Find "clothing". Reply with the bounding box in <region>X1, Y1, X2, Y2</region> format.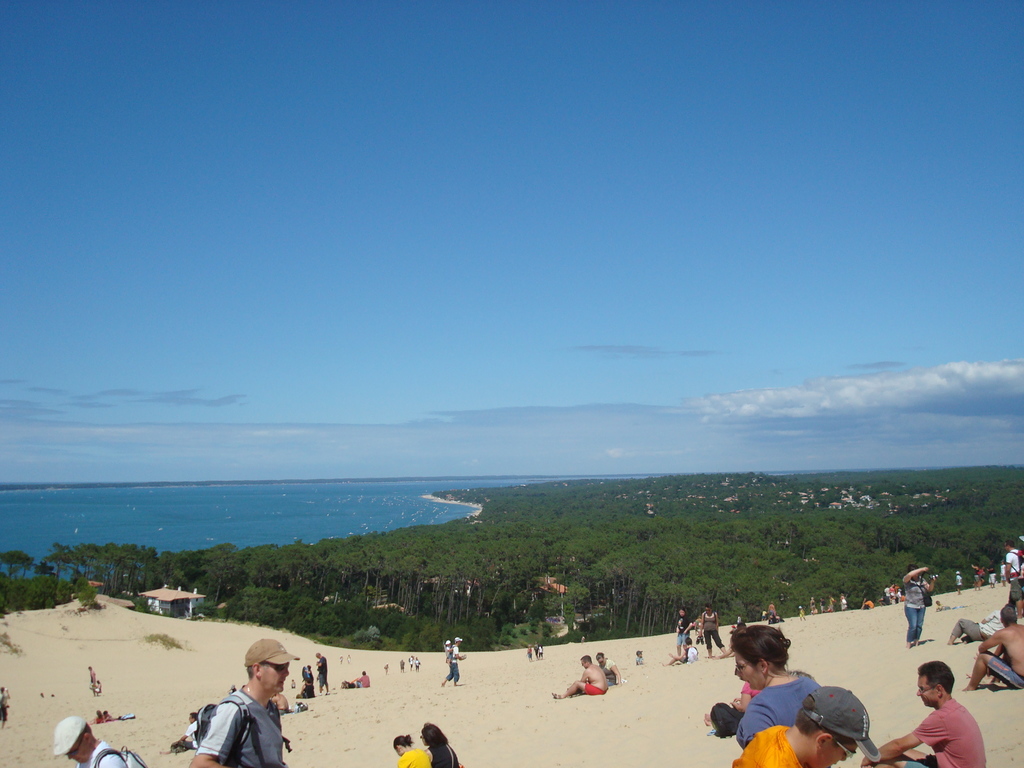
<region>760, 610, 765, 620</region>.
